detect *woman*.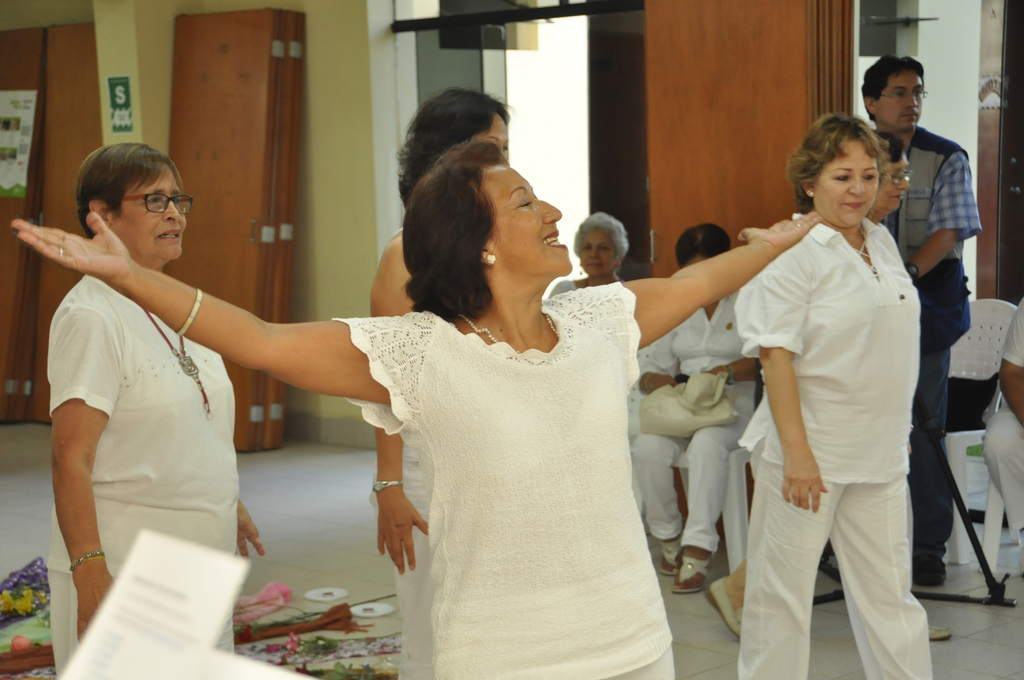
Detected at left=706, top=131, right=948, bottom=646.
